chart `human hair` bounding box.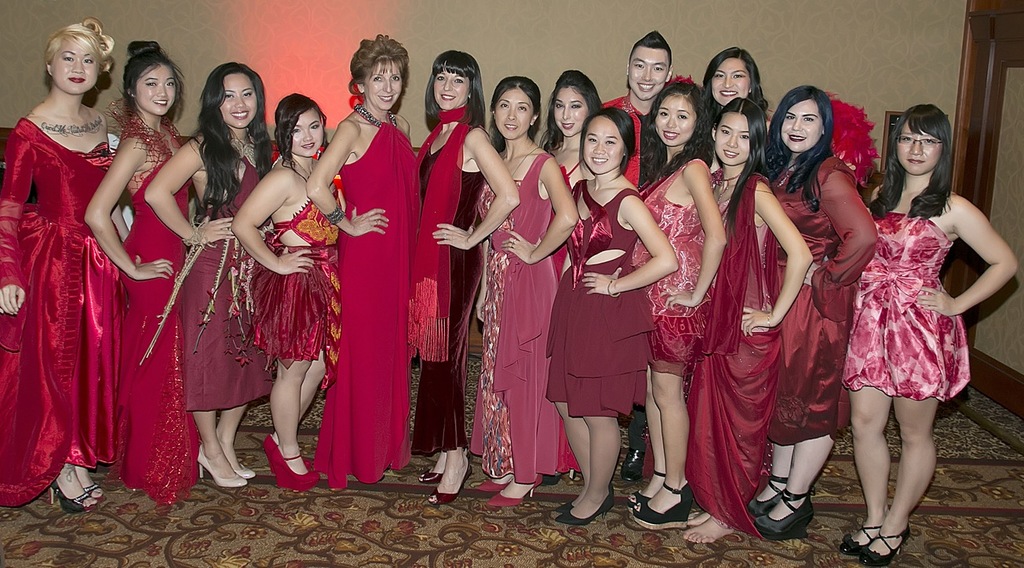
Charted: 124,41,189,108.
